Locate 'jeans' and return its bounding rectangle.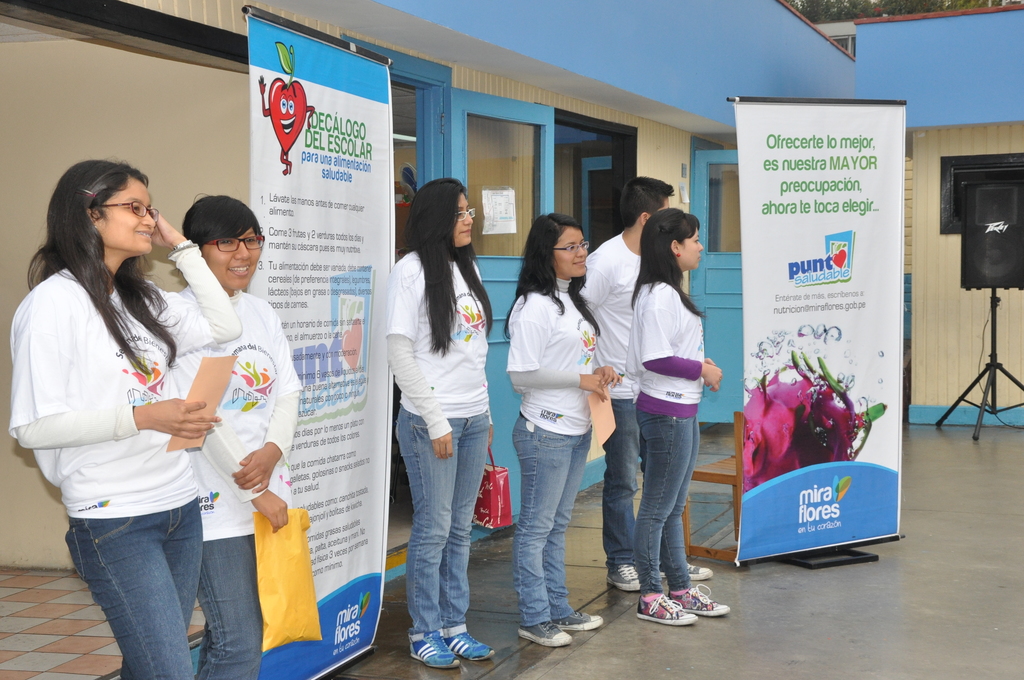
box(195, 539, 262, 679).
